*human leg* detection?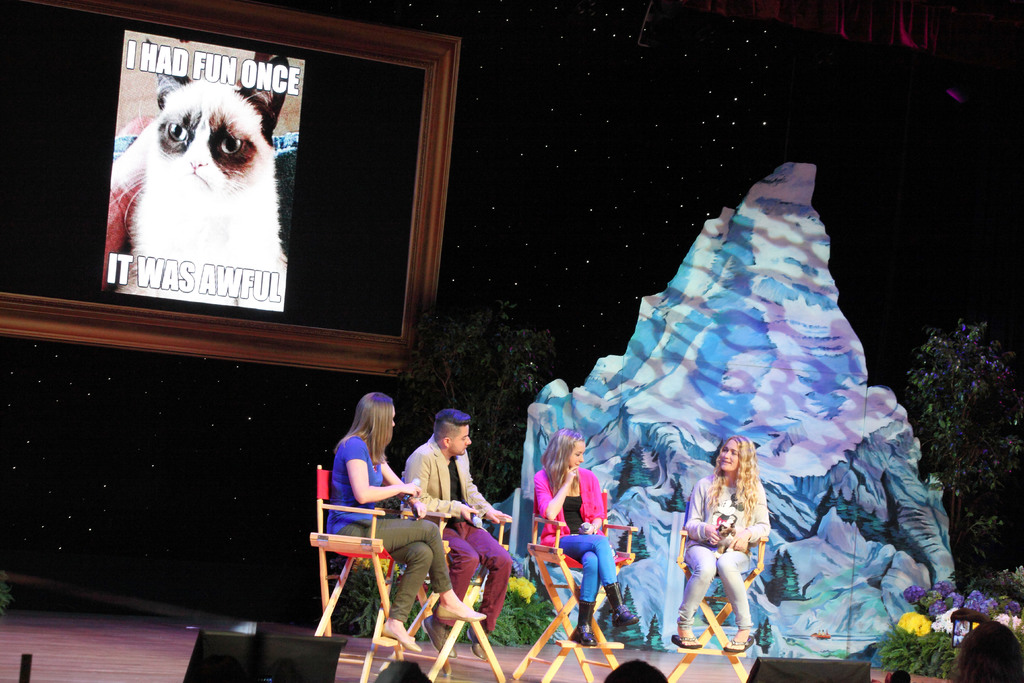
<box>551,533,638,624</box>
